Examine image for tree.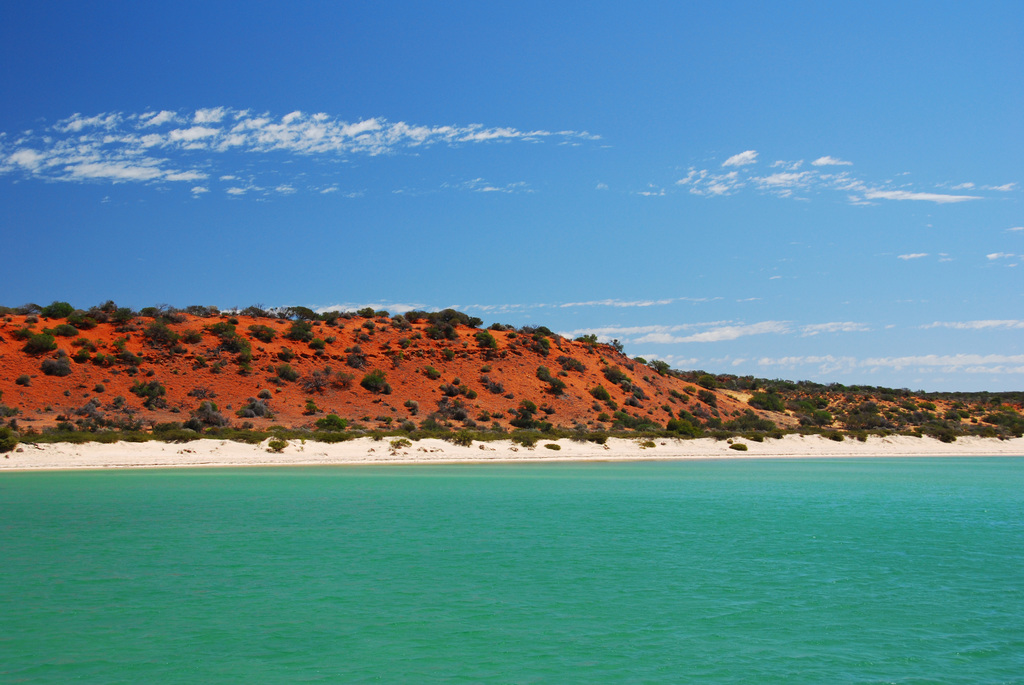
Examination result: select_region(322, 363, 335, 382).
